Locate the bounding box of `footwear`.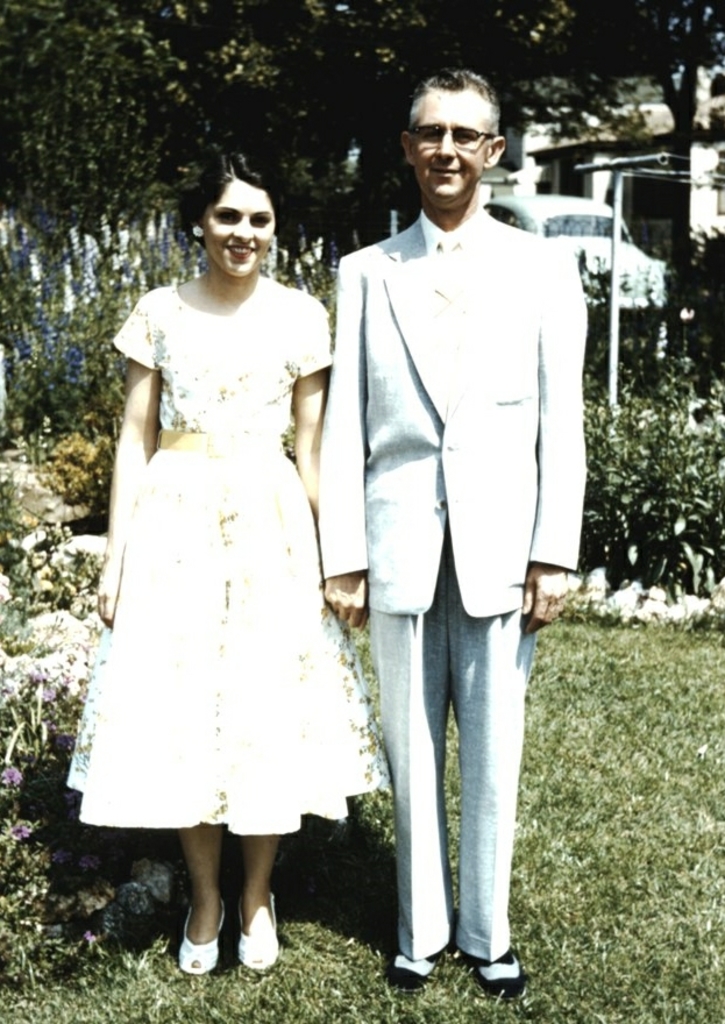
Bounding box: {"x1": 386, "y1": 951, "x2": 442, "y2": 996}.
